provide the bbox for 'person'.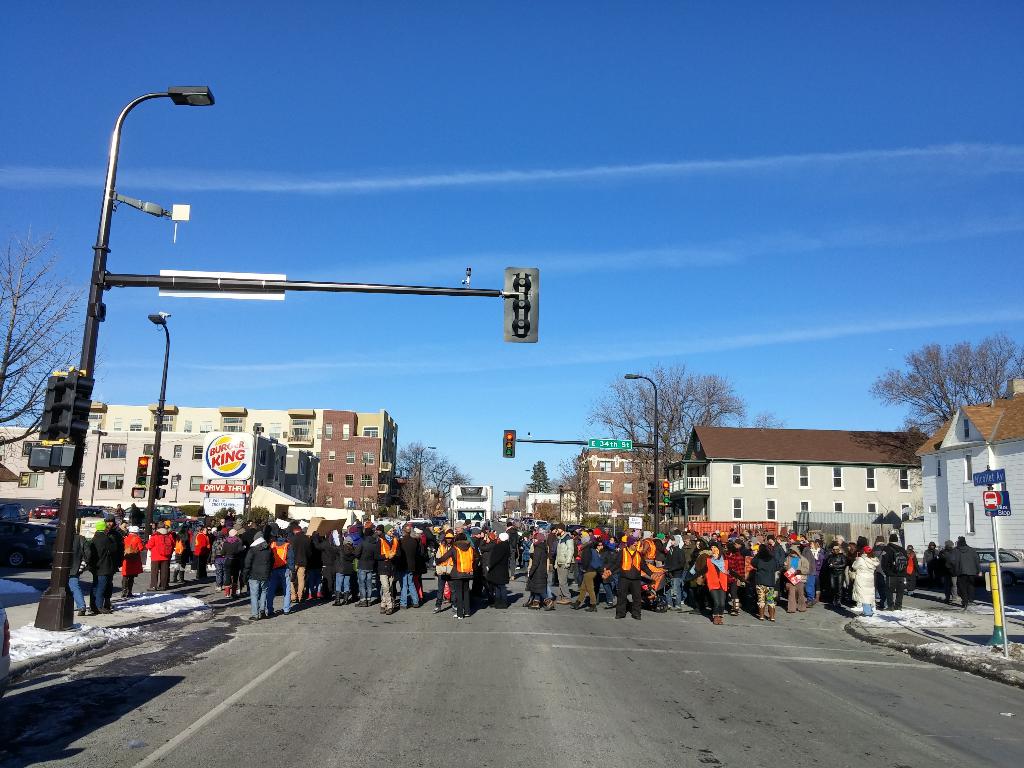
{"left": 211, "top": 525, "right": 232, "bottom": 584}.
